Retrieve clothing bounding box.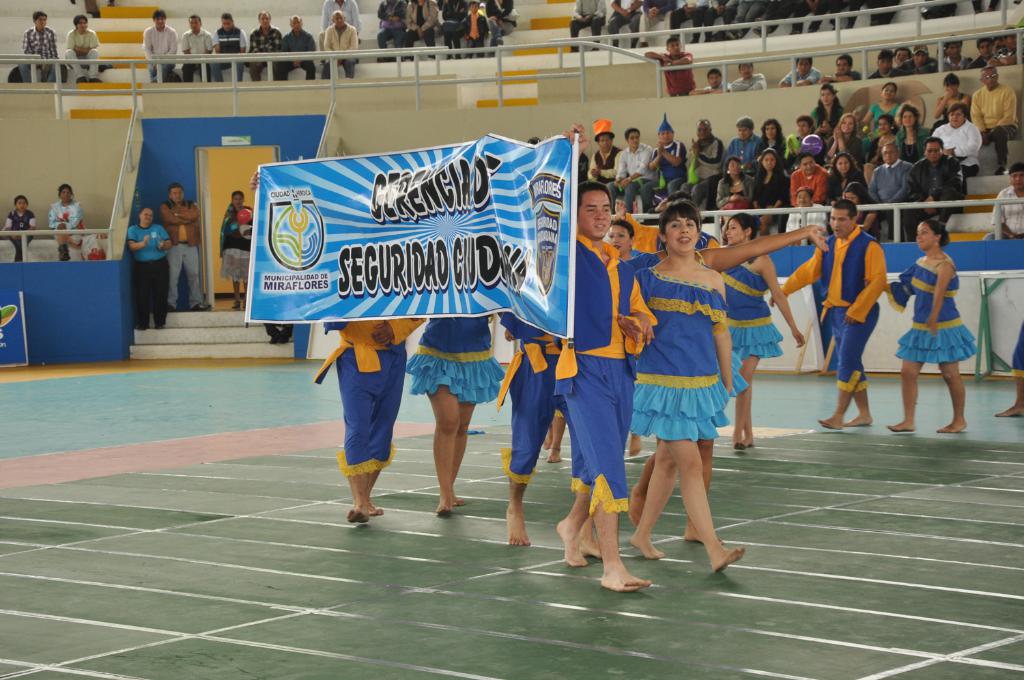
Bounding box: [647,36,1021,68].
